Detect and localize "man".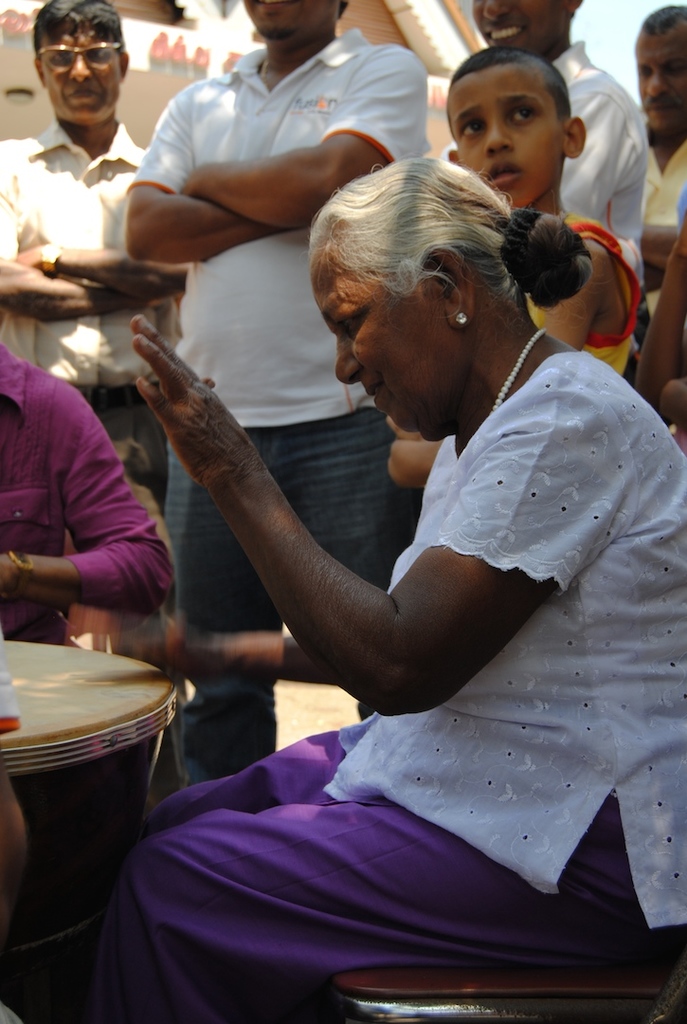
Localized at <region>0, 335, 176, 649</region>.
